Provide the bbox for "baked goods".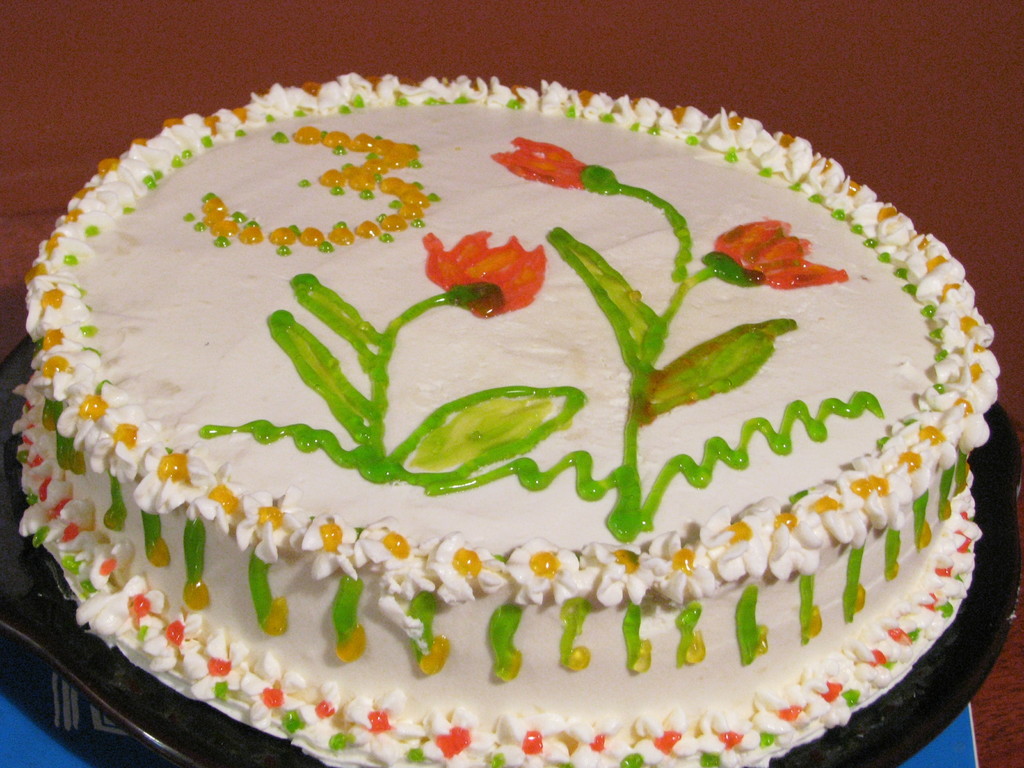
(15, 70, 1004, 767).
